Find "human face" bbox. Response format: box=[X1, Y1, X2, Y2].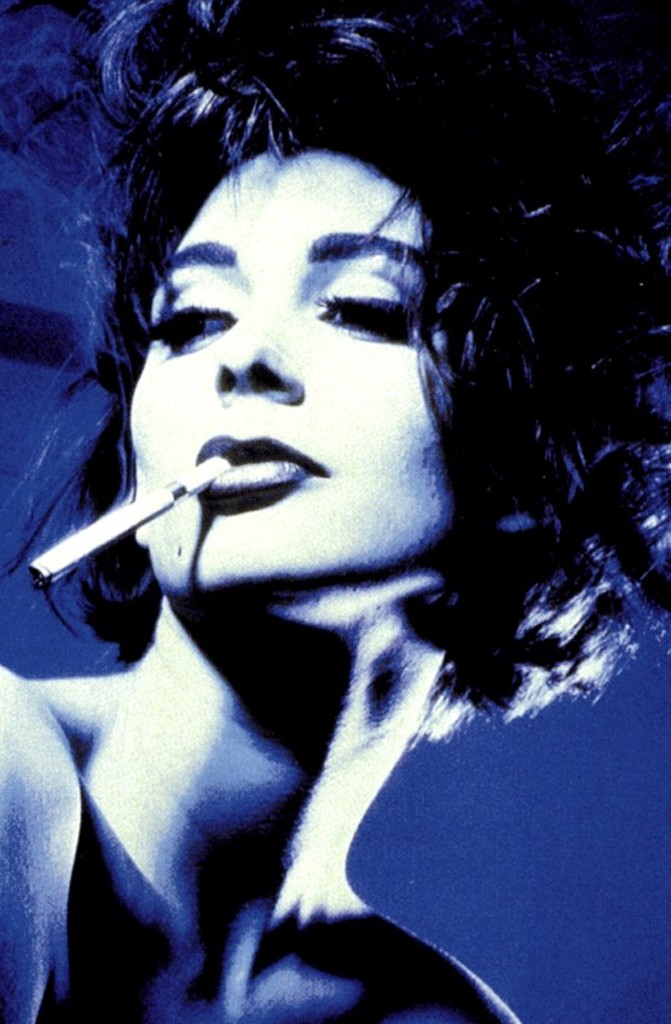
box=[125, 144, 458, 598].
